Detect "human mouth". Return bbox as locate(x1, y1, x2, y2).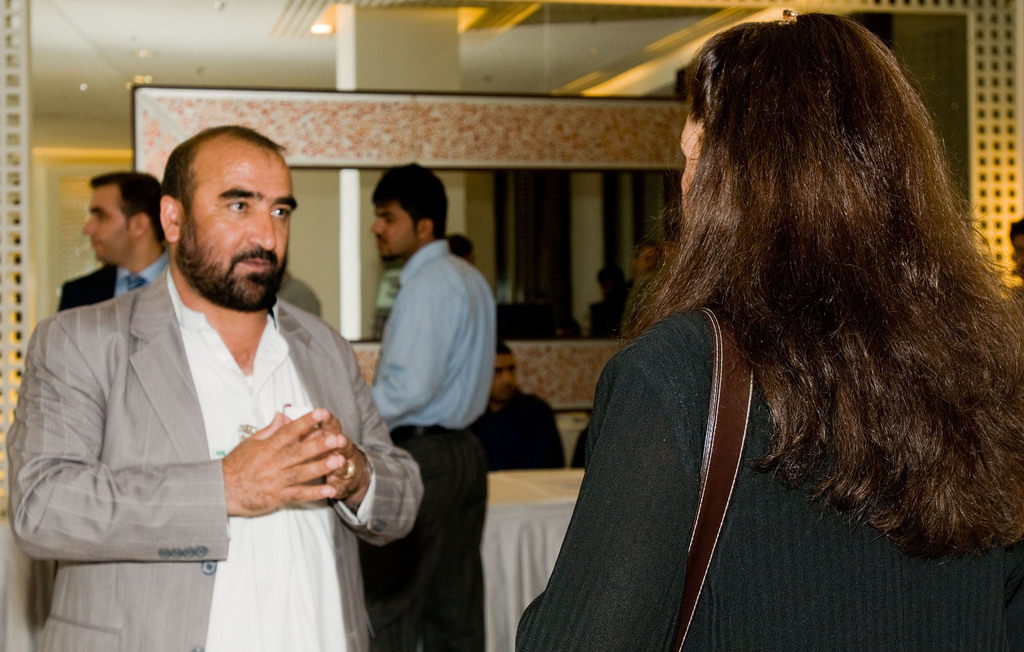
locate(378, 239, 388, 250).
